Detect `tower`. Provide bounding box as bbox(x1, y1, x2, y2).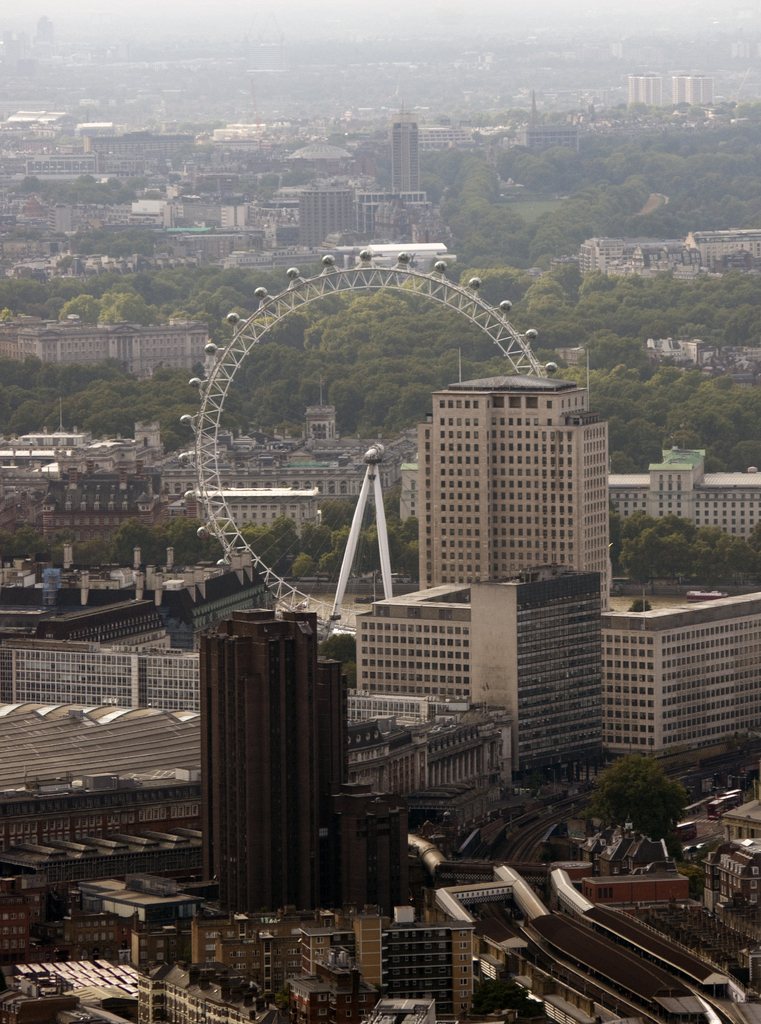
bbox(291, 92, 435, 239).
